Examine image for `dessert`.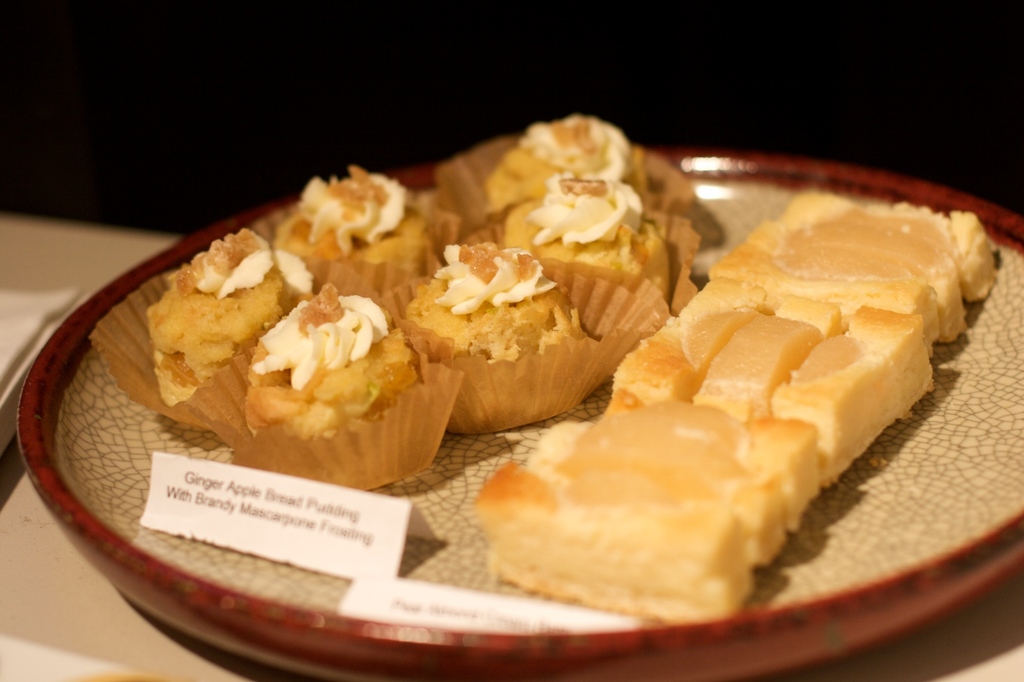
Examination result: x1=248, y1=282, x2=432, y2=434.
